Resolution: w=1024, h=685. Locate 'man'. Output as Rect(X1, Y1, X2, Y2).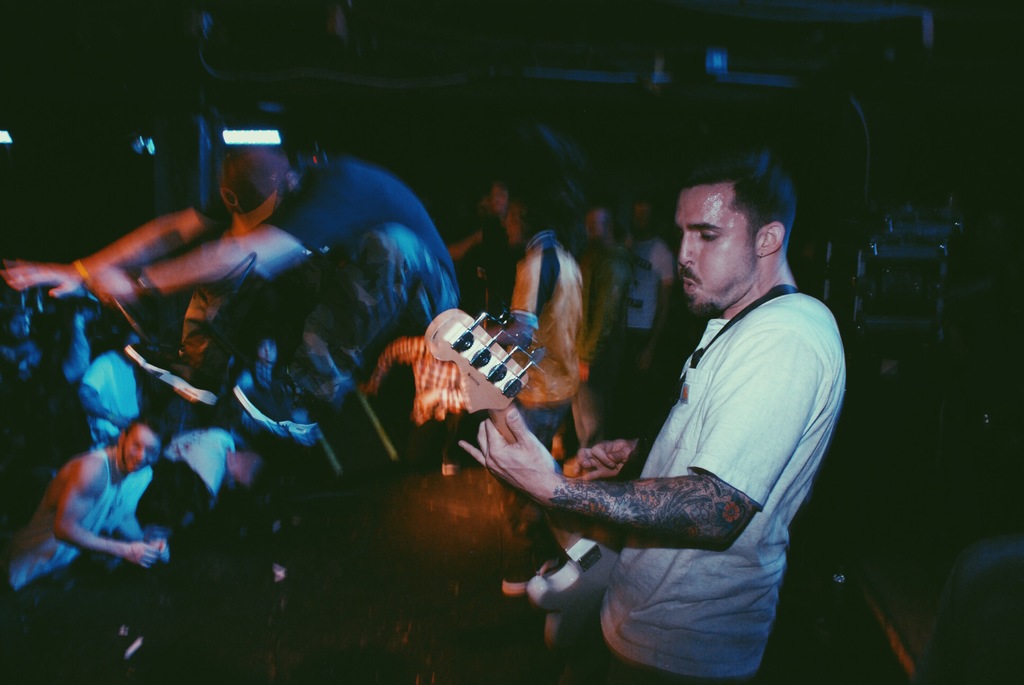
Rect(485, 146, 856, 684).
